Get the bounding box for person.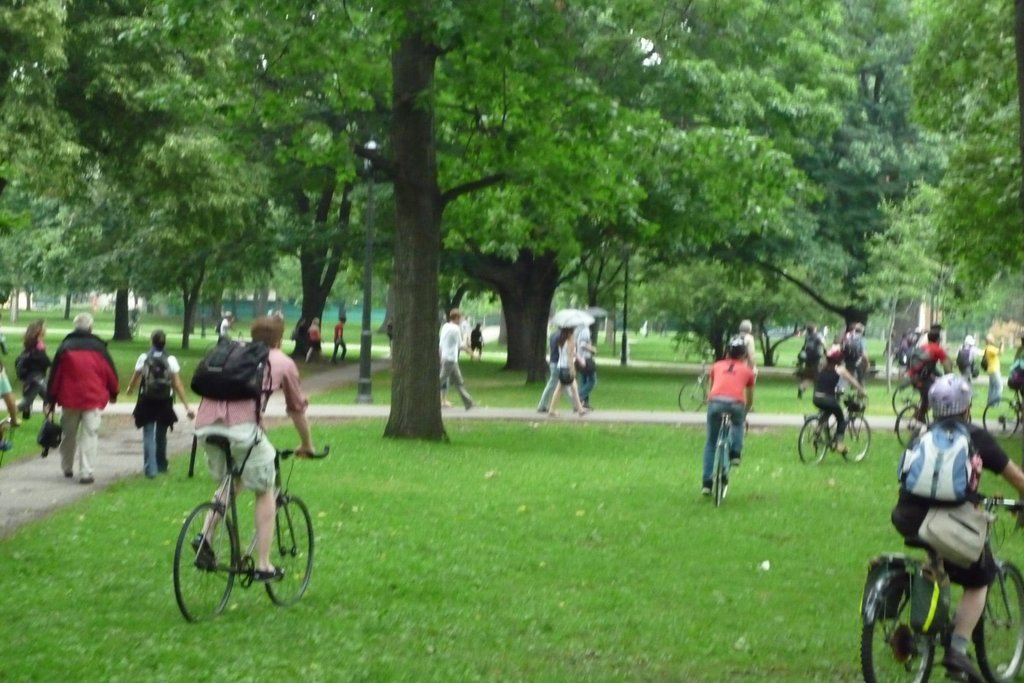
bbox(534, 324, 568, 407).
